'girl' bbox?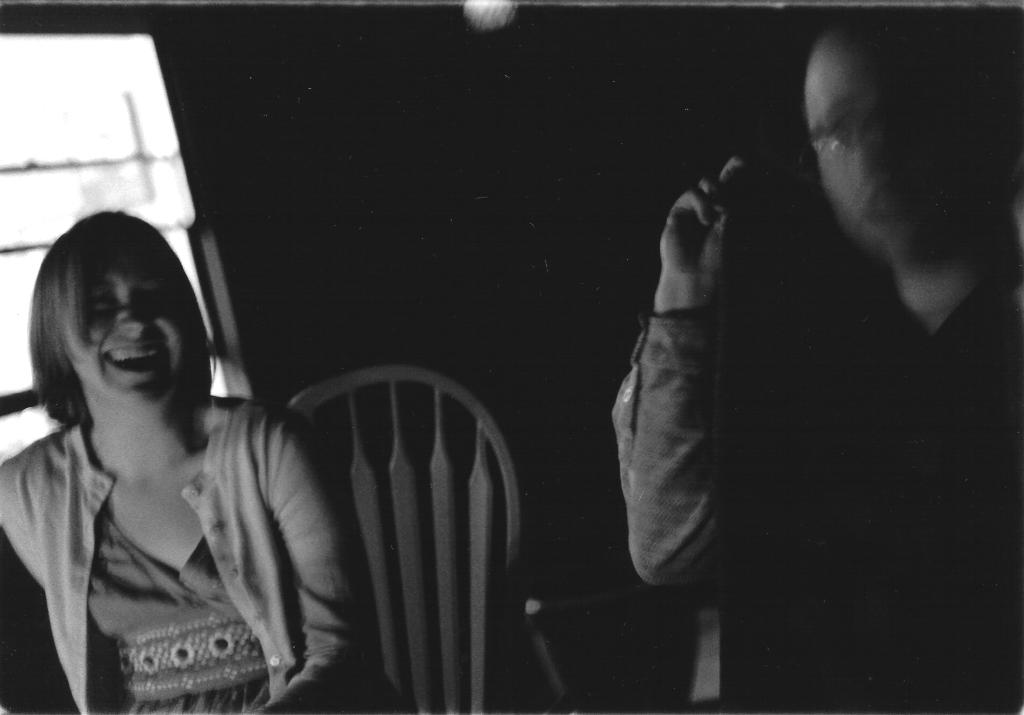
0 209 368 714
